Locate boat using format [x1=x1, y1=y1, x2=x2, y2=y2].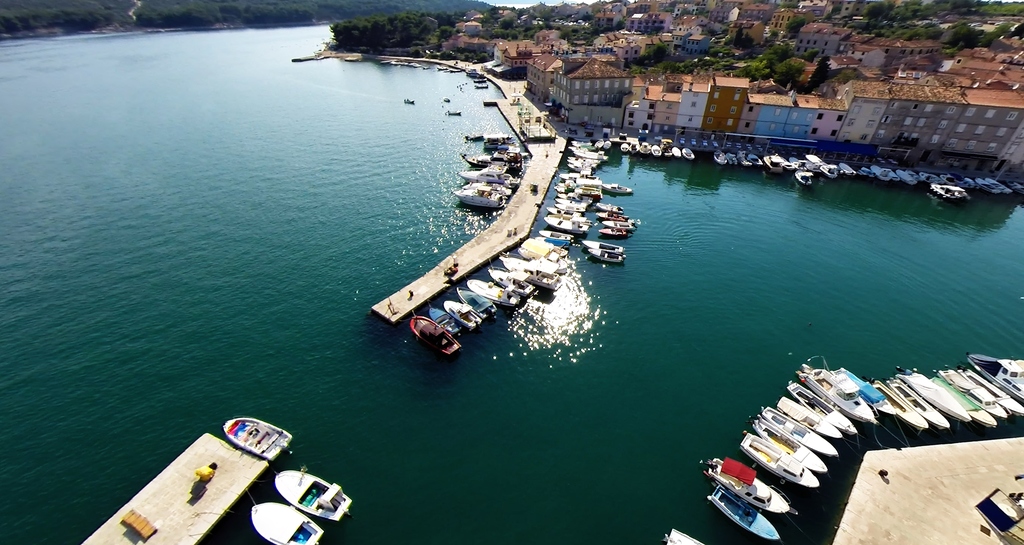
[x1=570, y1=157, x2=594, y2=161].
